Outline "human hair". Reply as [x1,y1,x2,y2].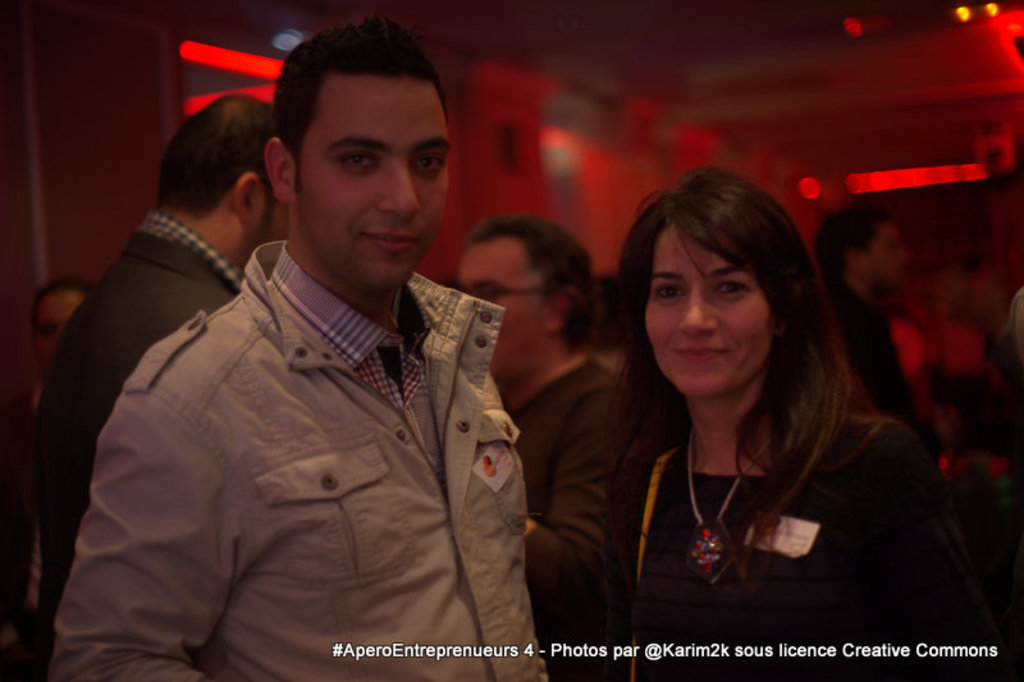
[467,214,602,362].
